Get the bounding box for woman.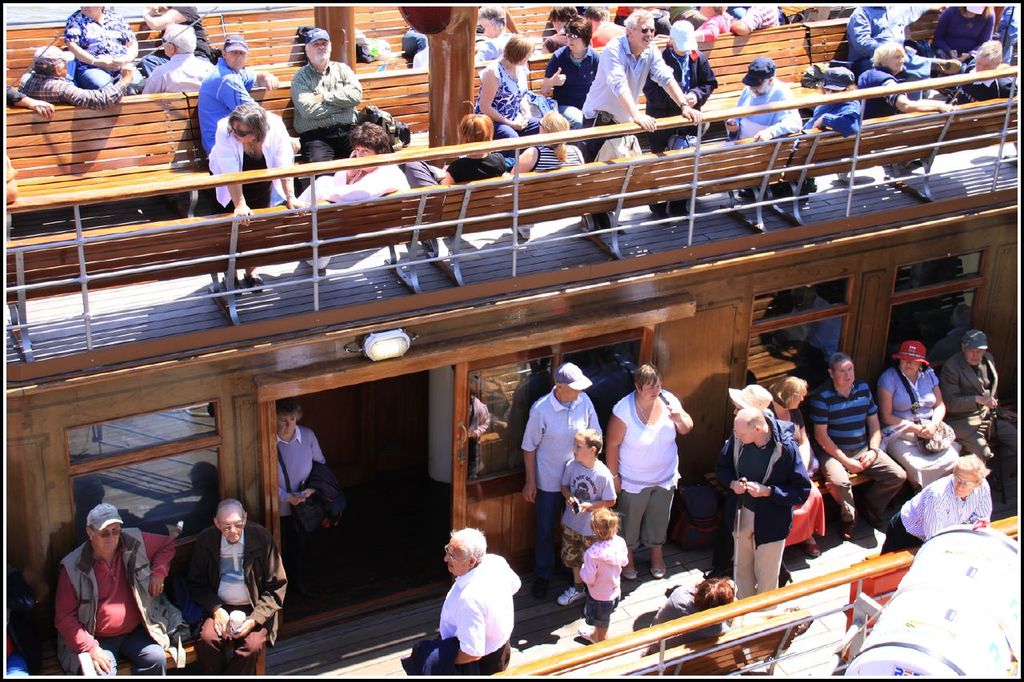
rect(202, 103, 310, 305).
